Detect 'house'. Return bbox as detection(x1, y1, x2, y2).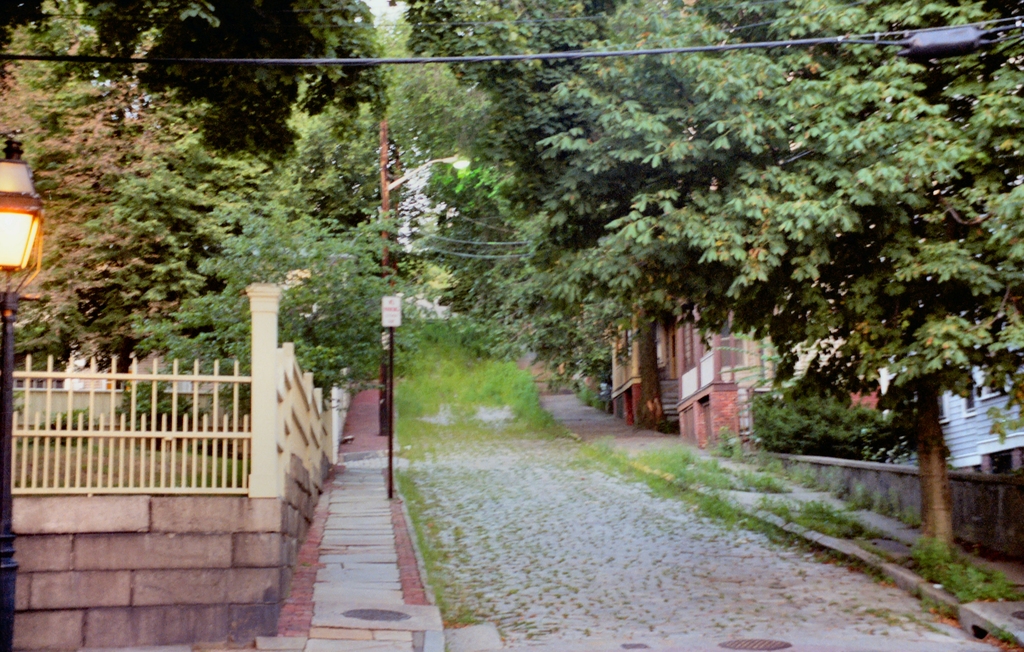
detection(729, 330, 789, 431).
